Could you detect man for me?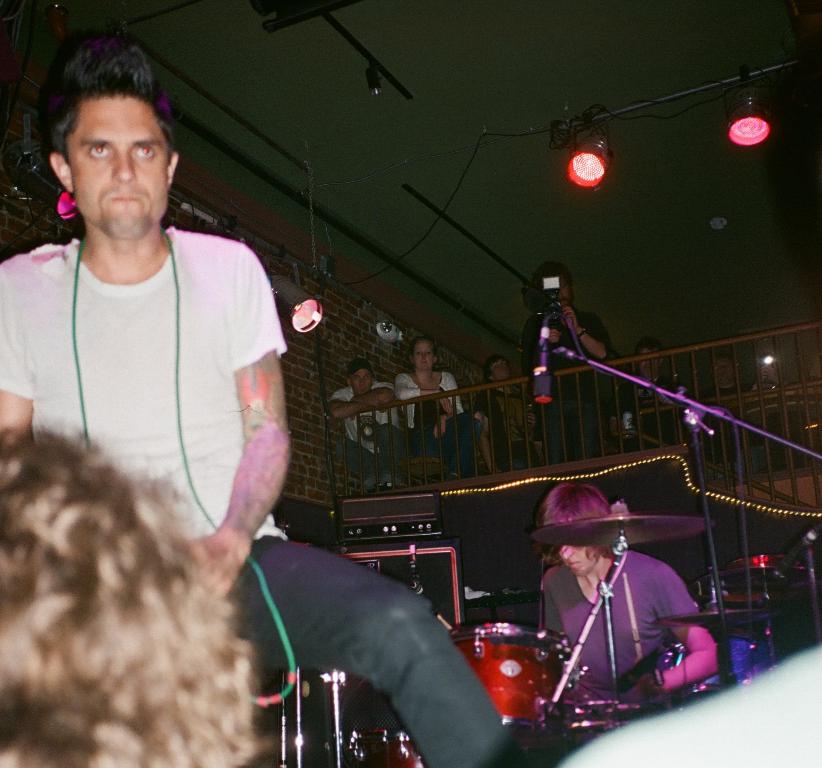
Detection result: bbox(34, 81, 433, 744).
